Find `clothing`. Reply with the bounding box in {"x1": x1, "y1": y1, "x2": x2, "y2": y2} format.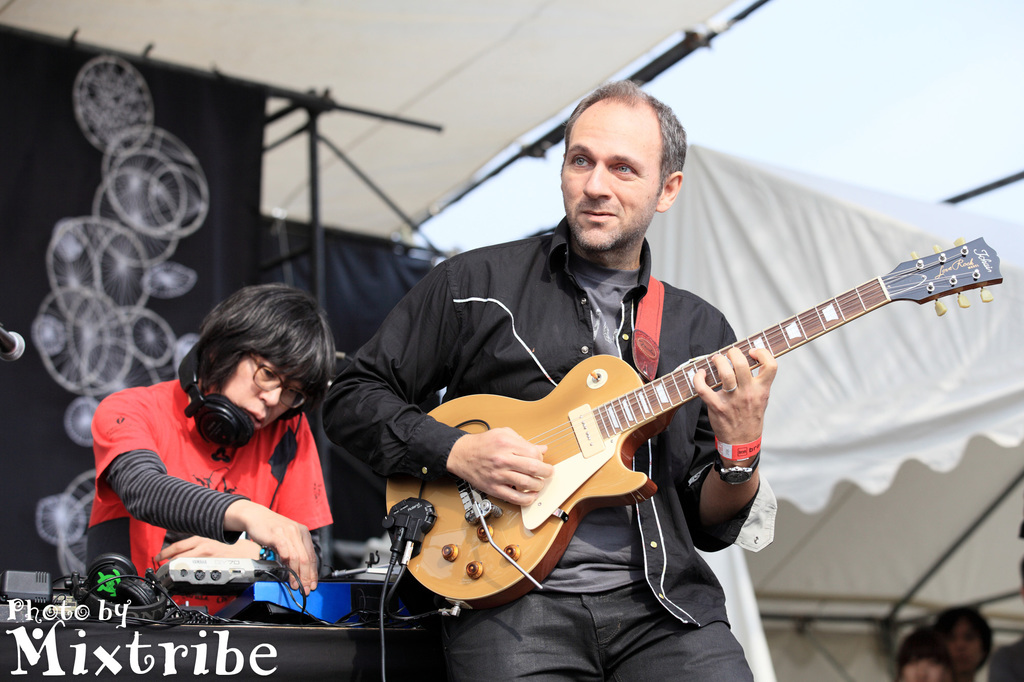
{"x1": 318, "y1": 212, "x2": 780, "y2": 681}.
